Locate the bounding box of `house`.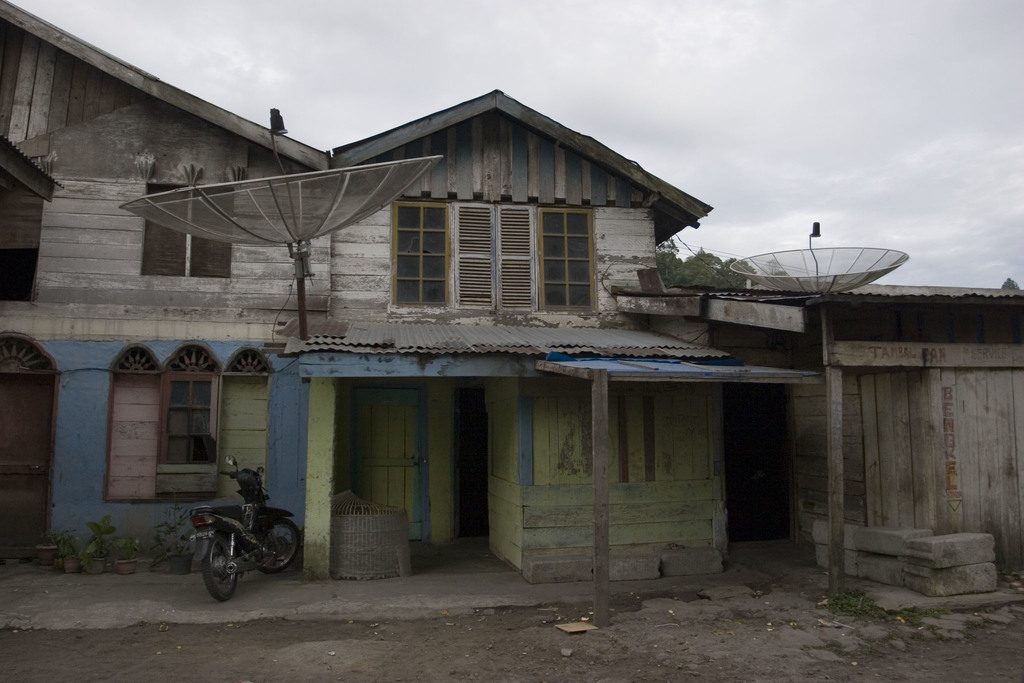
Bounding box: (610,263,1020,602).
